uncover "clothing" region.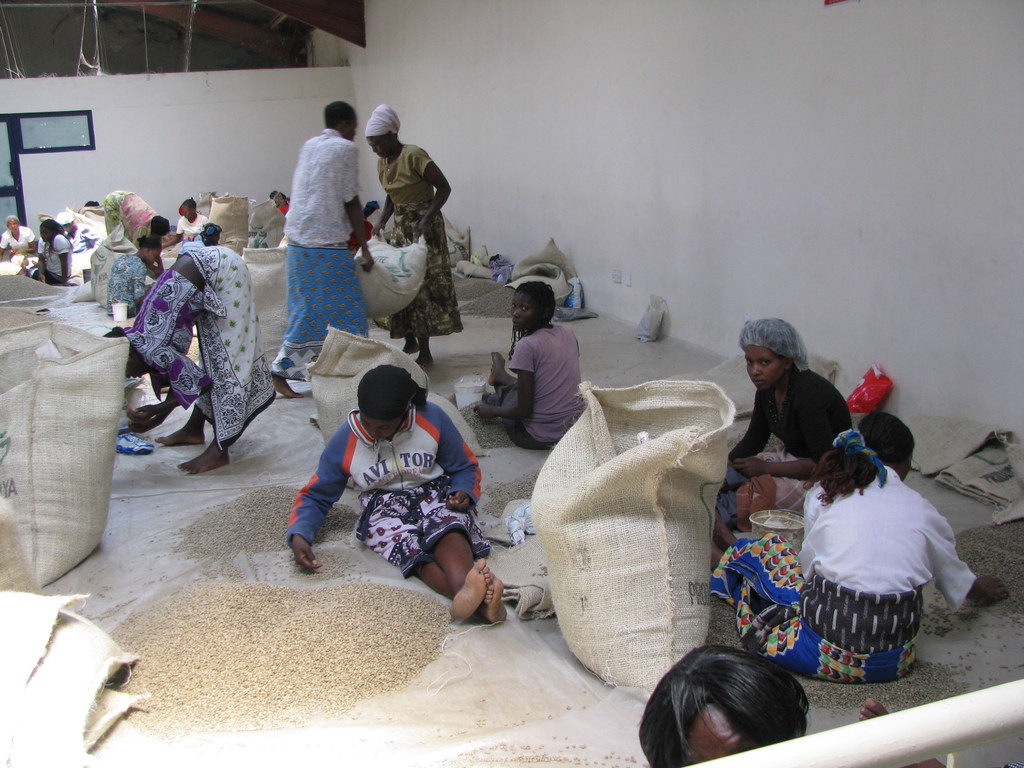
Uncovered: <bbox>104, 192, 157, 254</bbox>.
